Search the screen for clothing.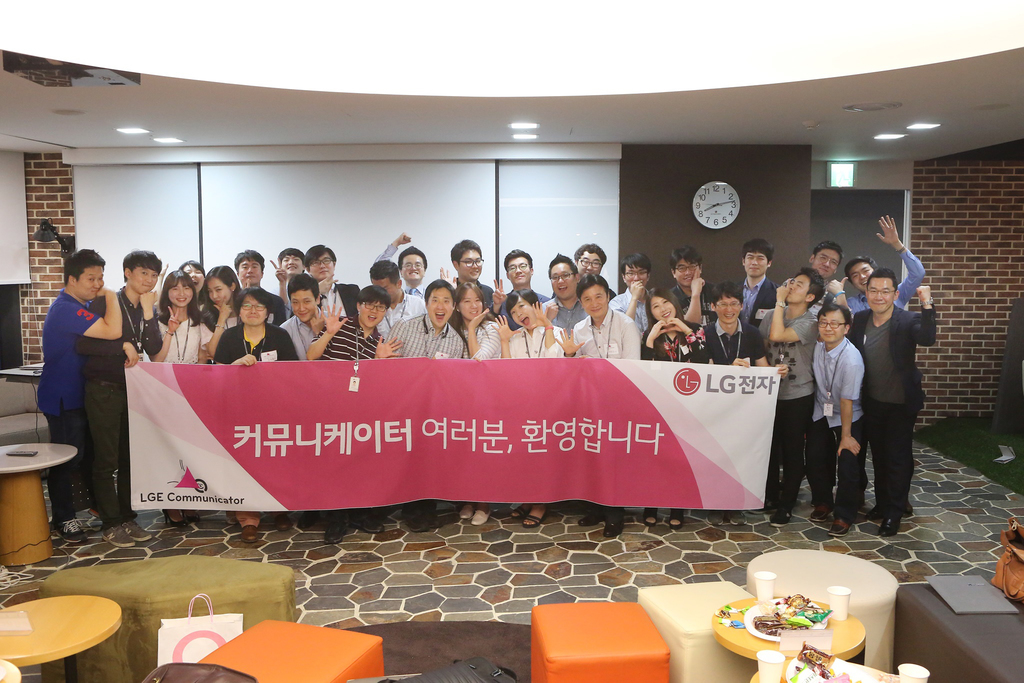
Found at [left=737, top=274, right=781, bottom=324].
